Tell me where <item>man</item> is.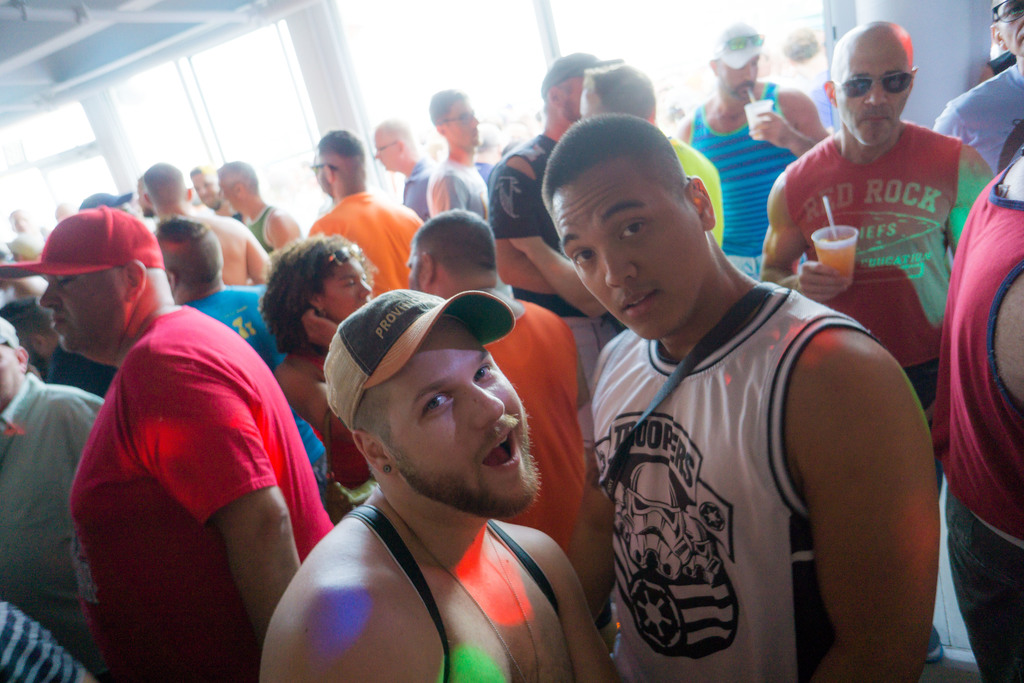
<item>man</item> is at [left=933, top=0, right=1023, bottom=181].
